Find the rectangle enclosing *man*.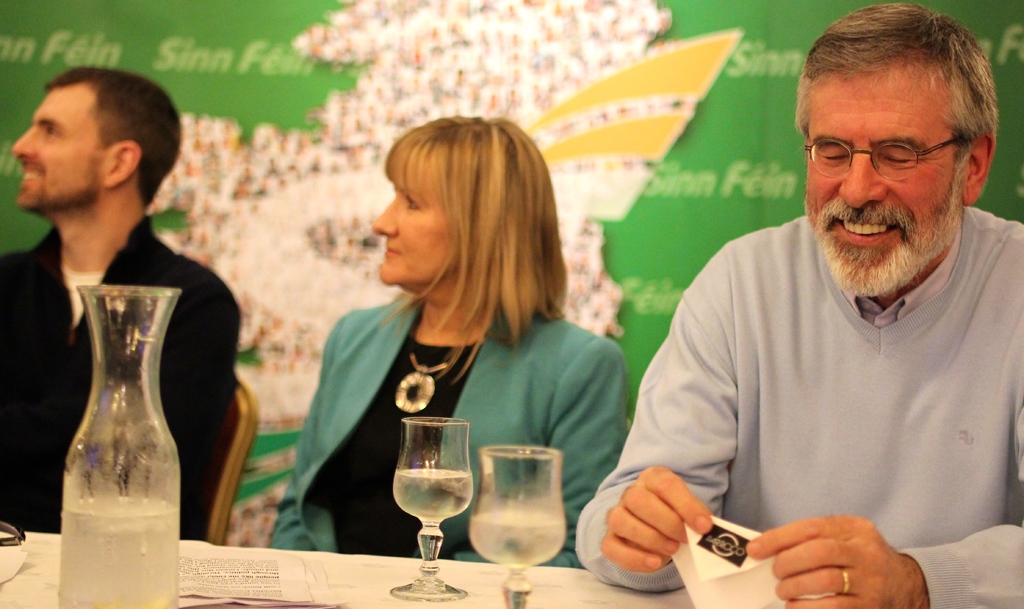
{"x1": 593, "y1": 4, "x2": 1002, "y2": 604}.
